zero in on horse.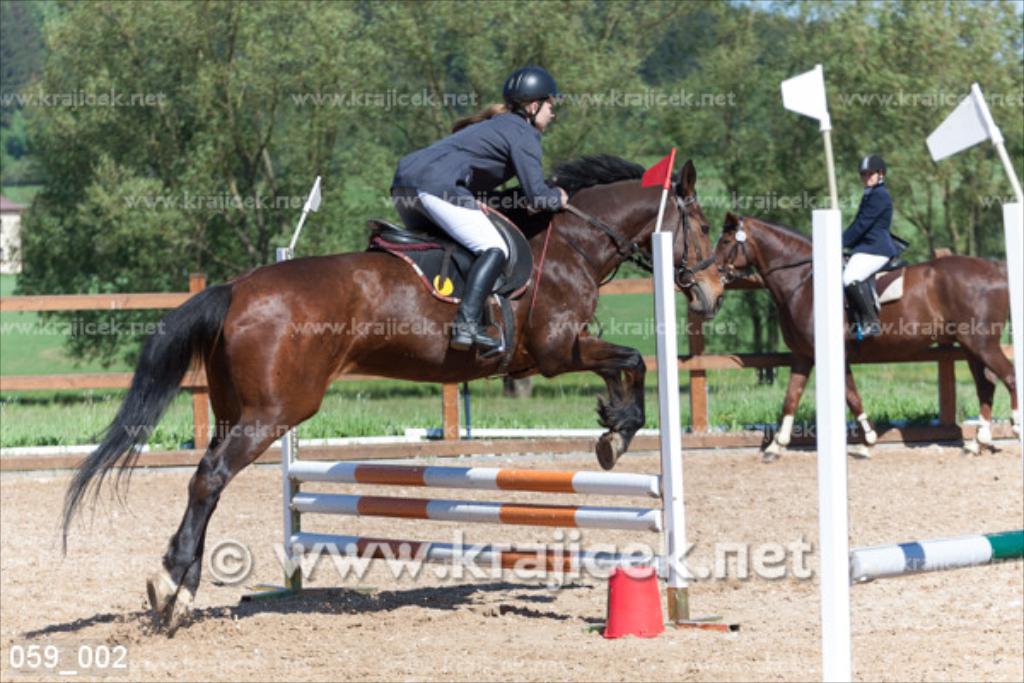
Zeroed in: box=[49, 150, 725, 644].
